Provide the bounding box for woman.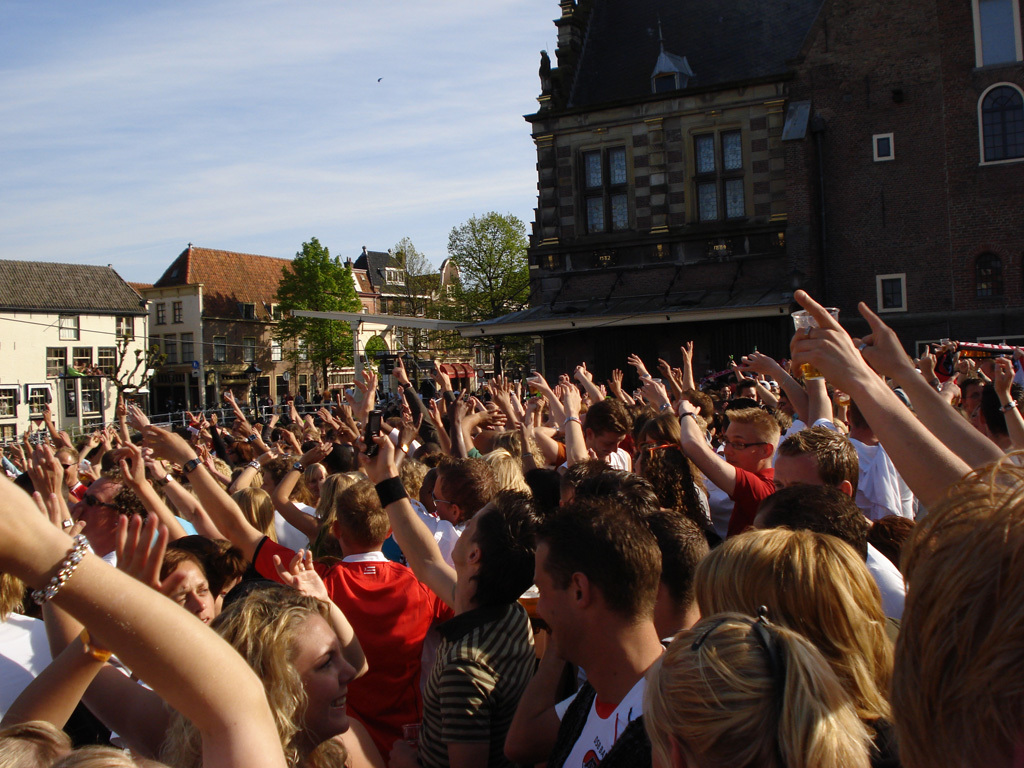
l=626, t=449, r=718, b=539.
